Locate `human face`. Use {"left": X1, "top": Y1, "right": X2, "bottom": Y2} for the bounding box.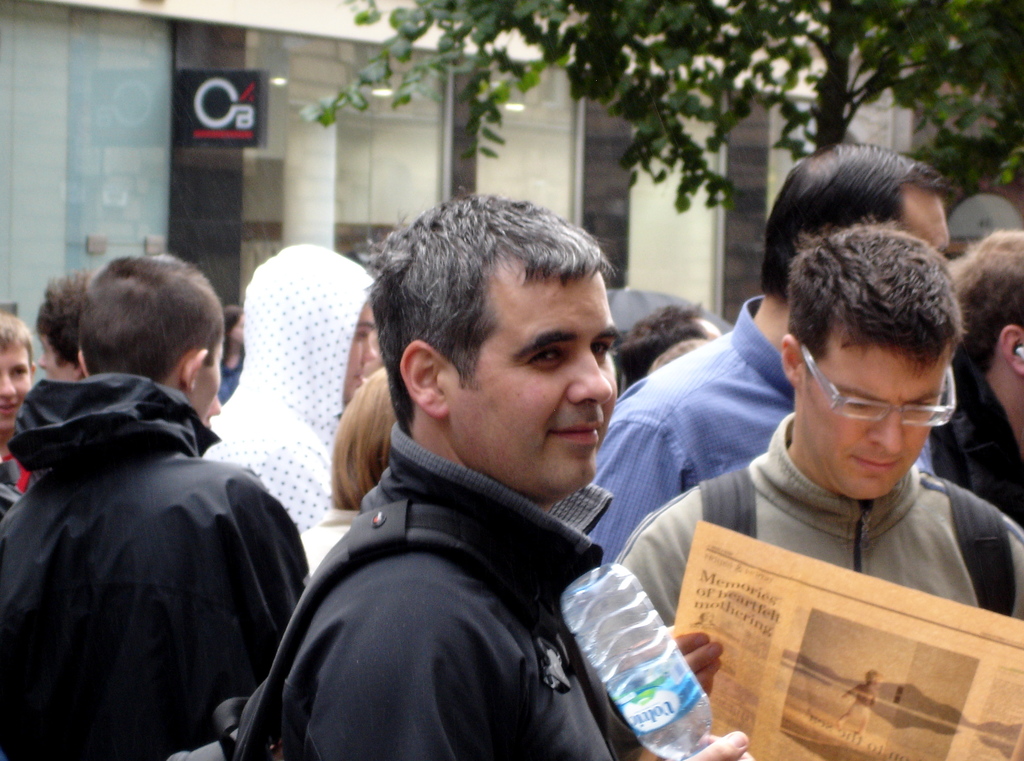
{"left": 800, "top": 317, "right": 948, "bottom": 496}.
